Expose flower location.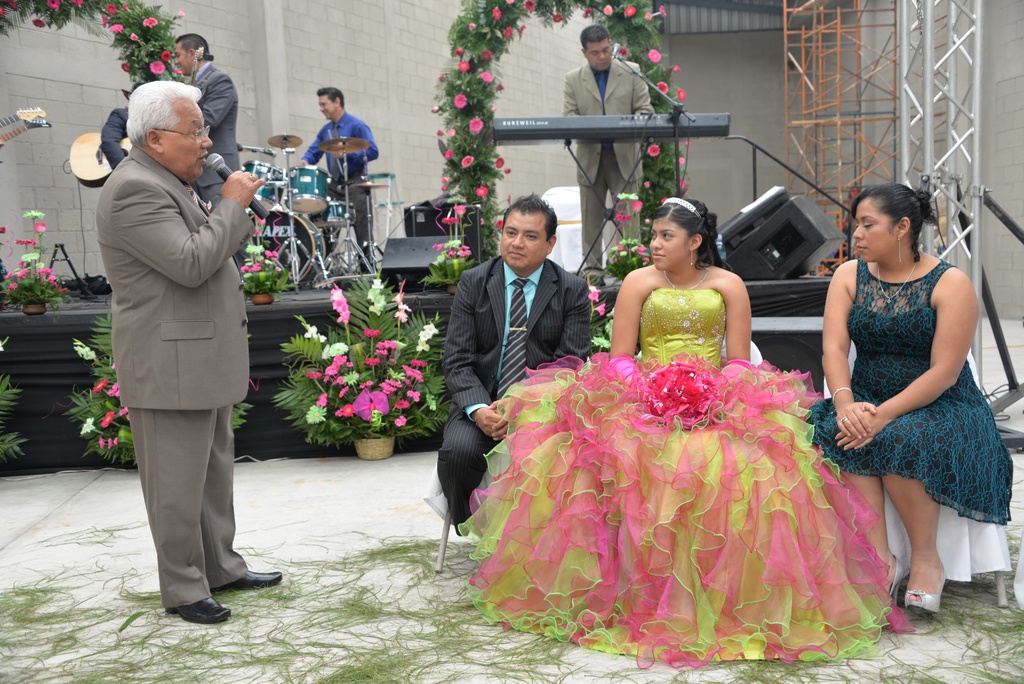
Exposed at bbox(72, 339, 93, 363).
